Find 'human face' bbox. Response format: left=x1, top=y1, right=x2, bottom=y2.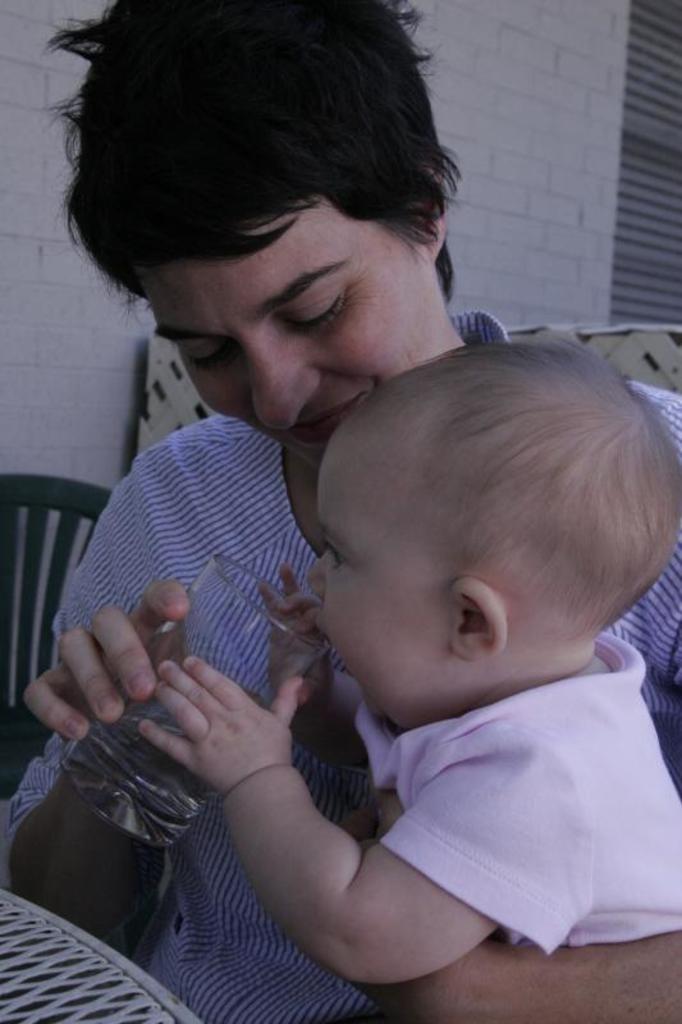
left=305, top=452, right=449, bottom=717.
